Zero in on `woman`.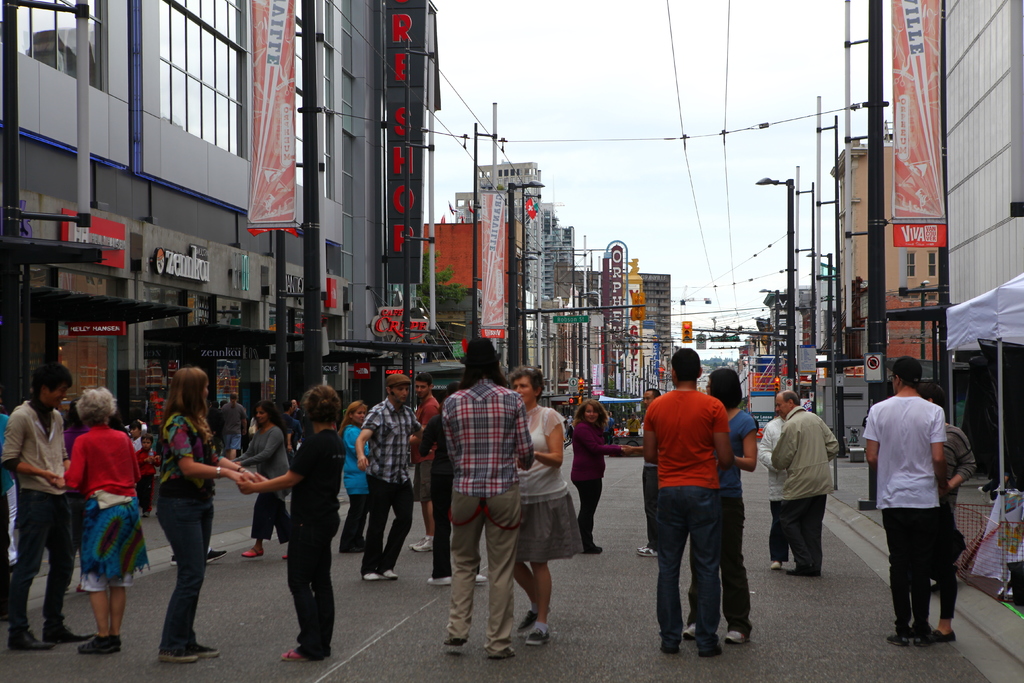
Zeroed in: {"left": 229, "top": 399, "right": 294, "bottom": 559}.
